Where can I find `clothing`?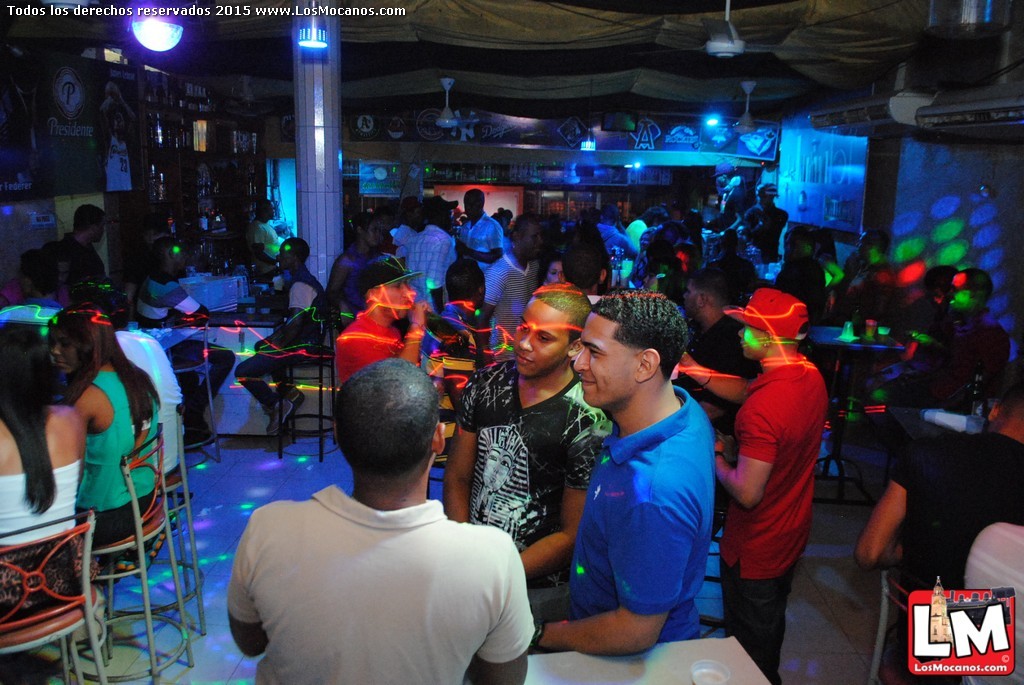
You can find it at bbox=[409, 225, 457, 321].
